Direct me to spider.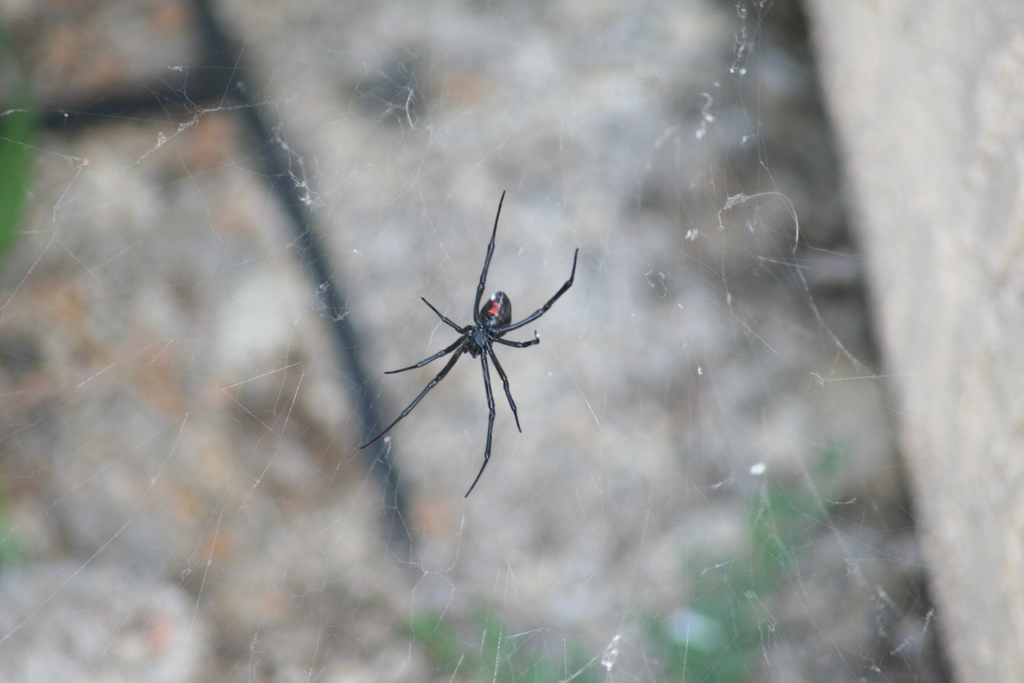
Direction: 358 180 590 497.
